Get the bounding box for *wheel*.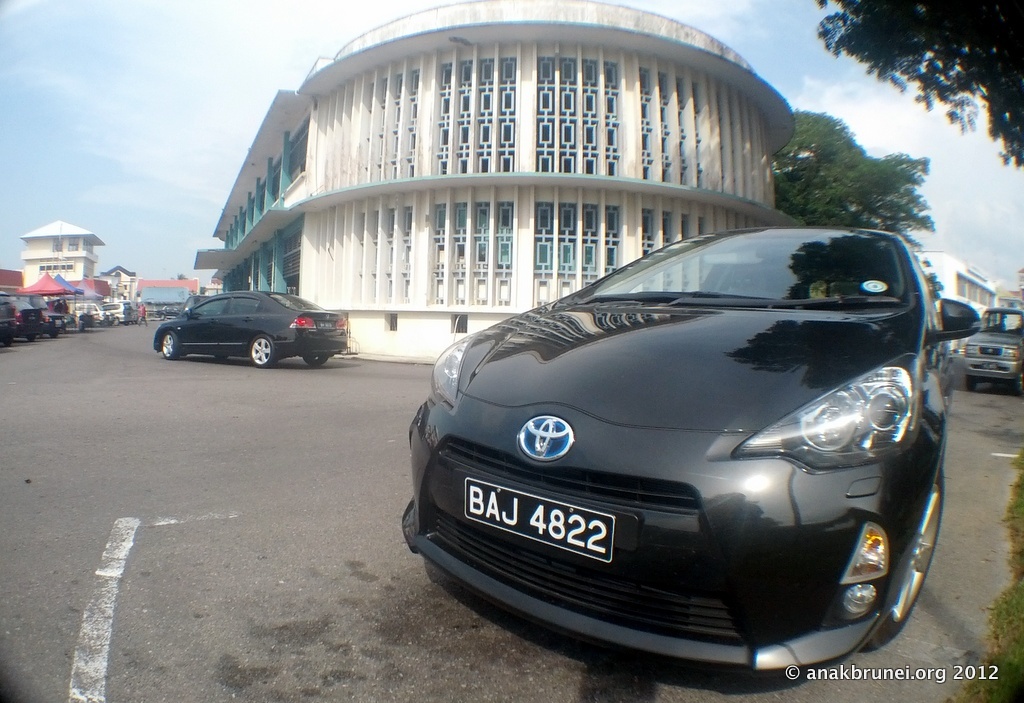
x1=858 y1=481 x2=963 y2=652.
